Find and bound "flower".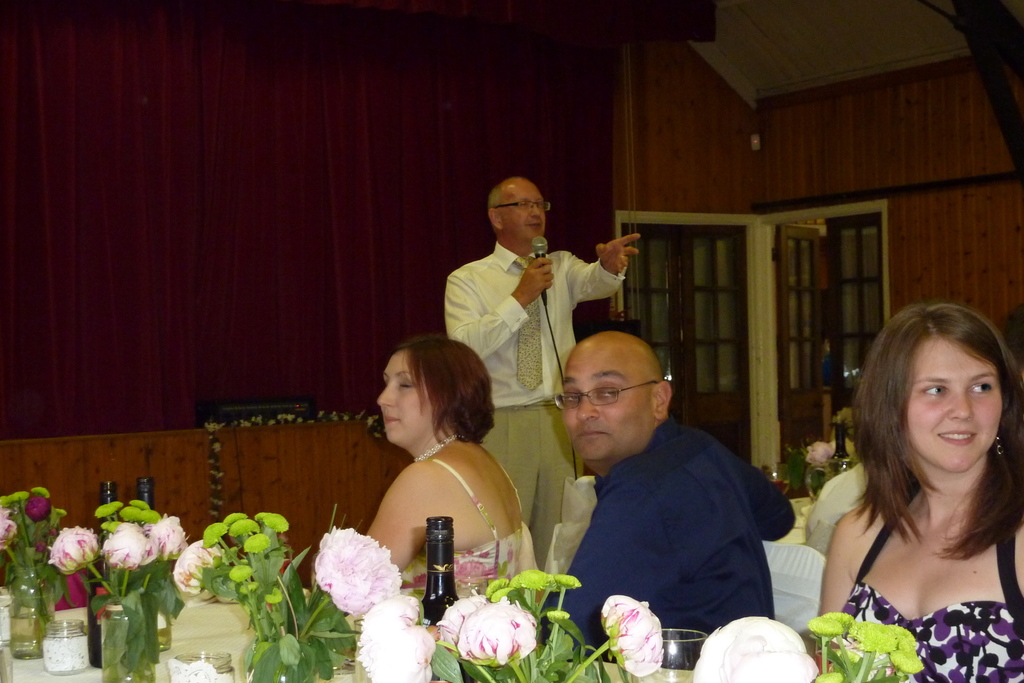
Bound: {"left": 602, "top": 597, "right": 668, "bottom": 679}.
